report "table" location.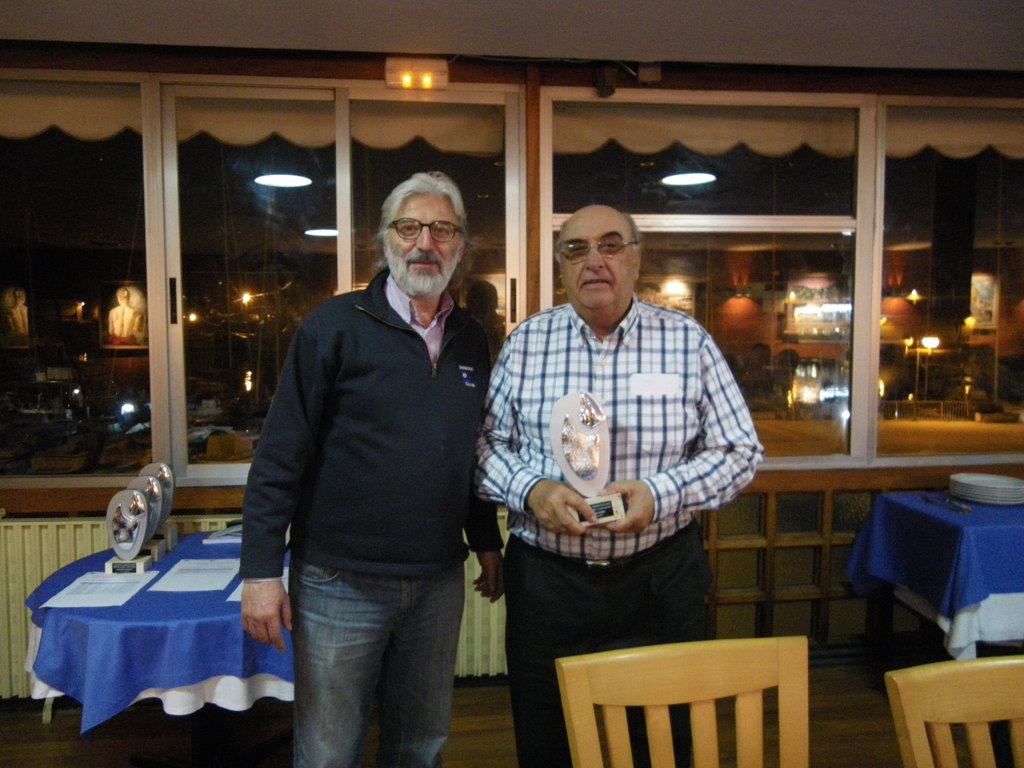
Report: [845, 476, 1023, 668].
